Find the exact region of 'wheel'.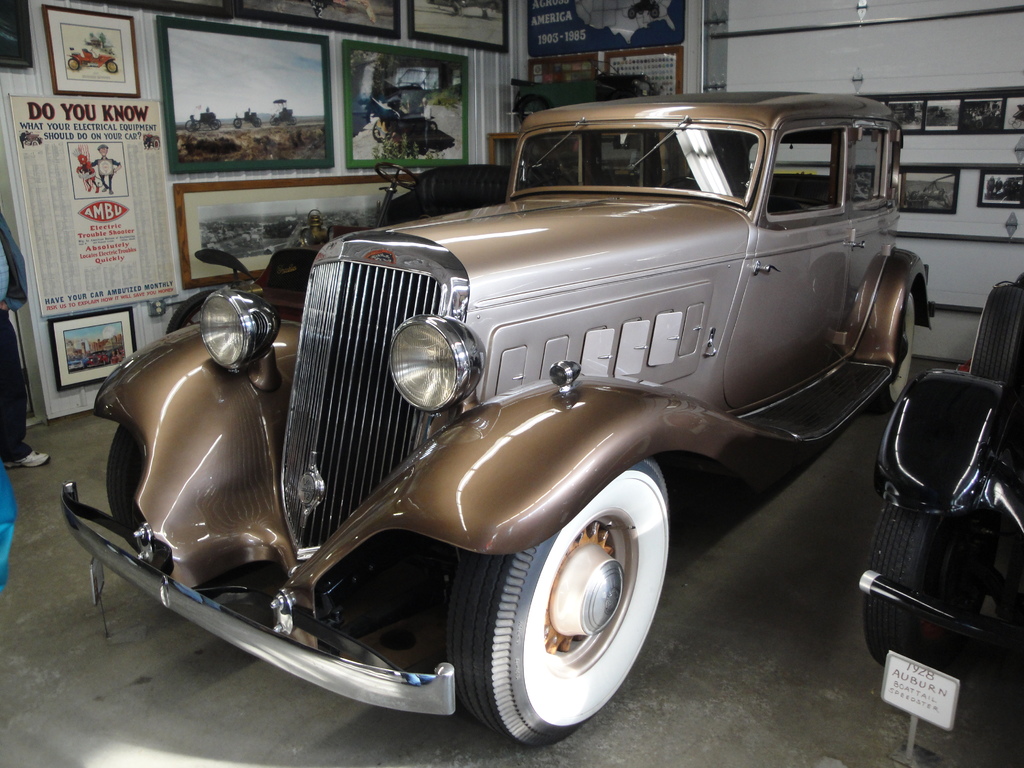
Exact region: {"x1": 458, "y1": 486, "x2": 657, "y2": 728}.
